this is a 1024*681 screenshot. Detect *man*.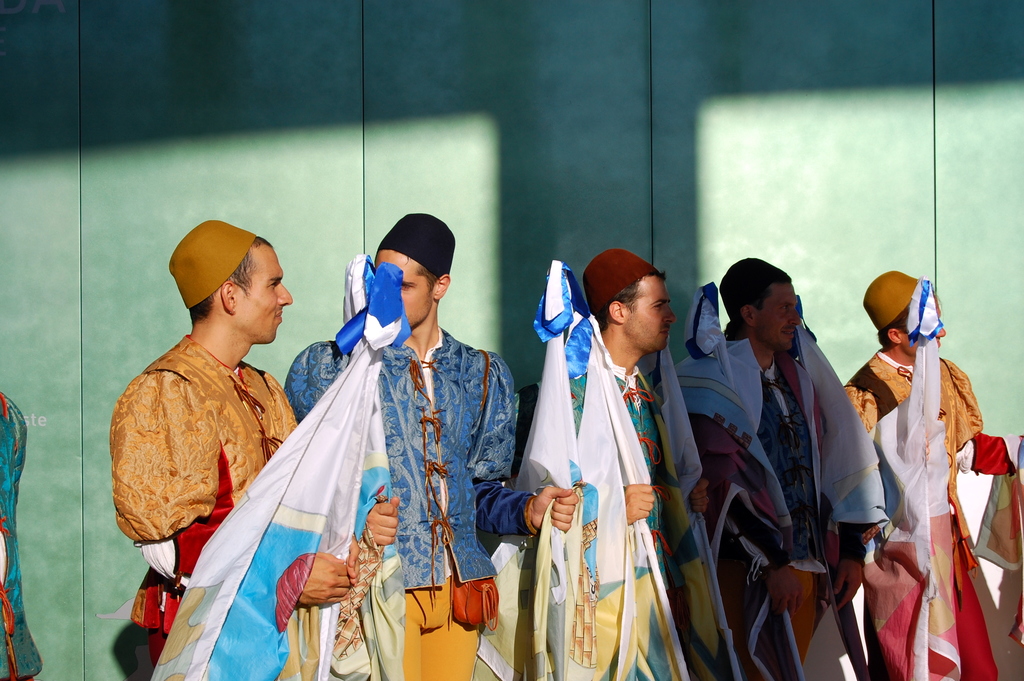
634 211 700 680.
